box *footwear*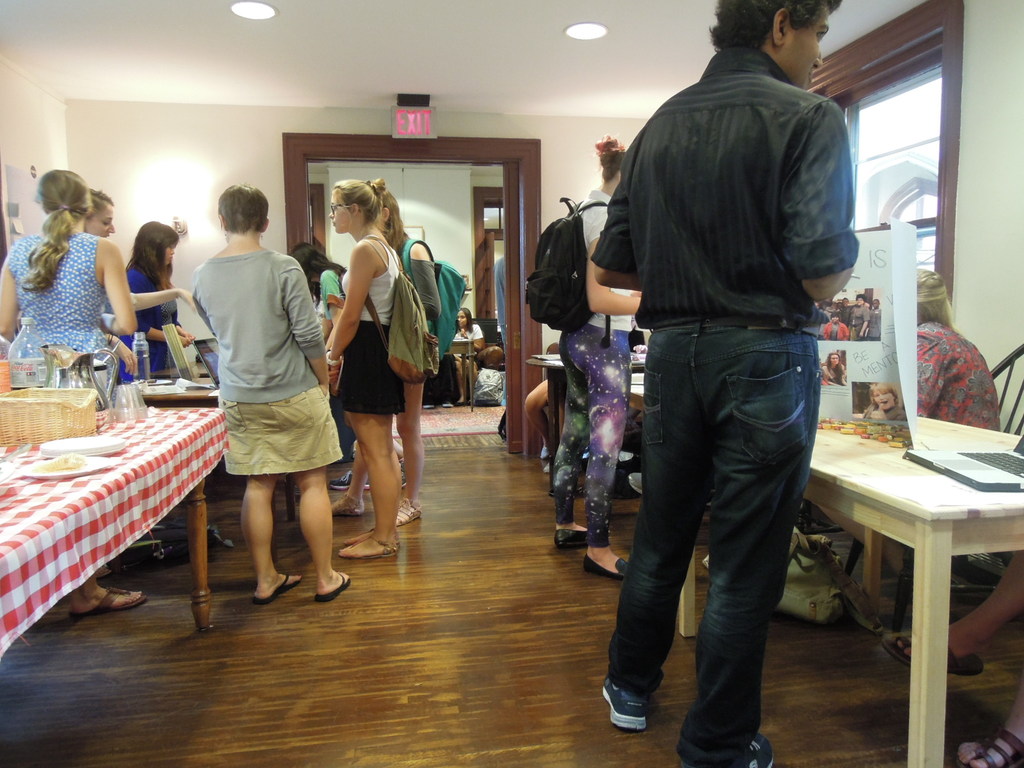
box(890, 632, 985, 678)
